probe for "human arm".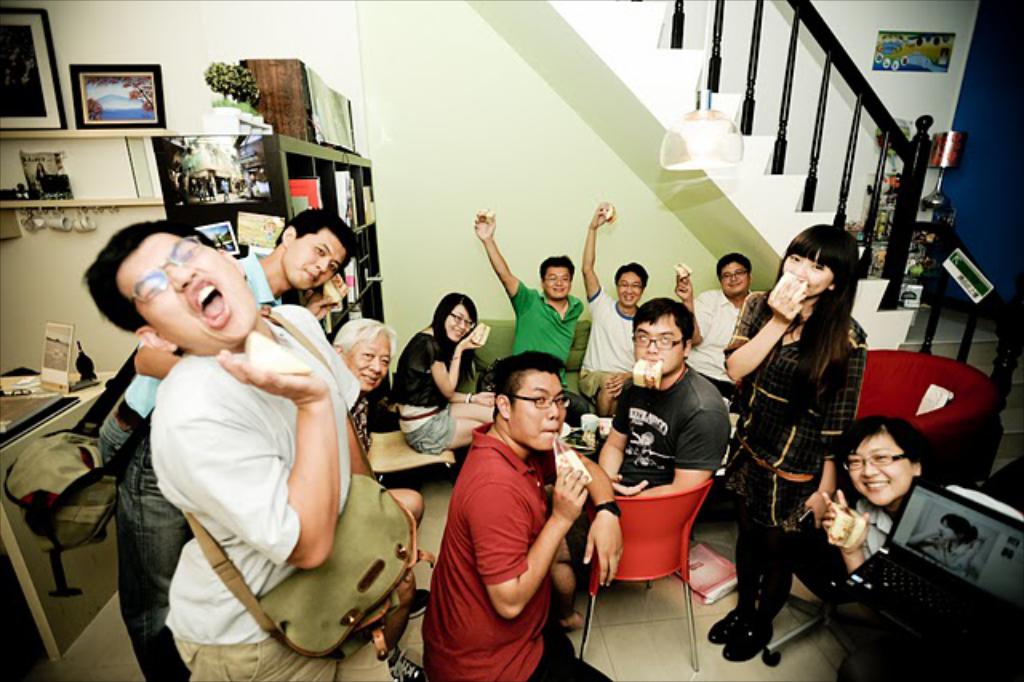
Probe result: (725, 266, 814, 387).
